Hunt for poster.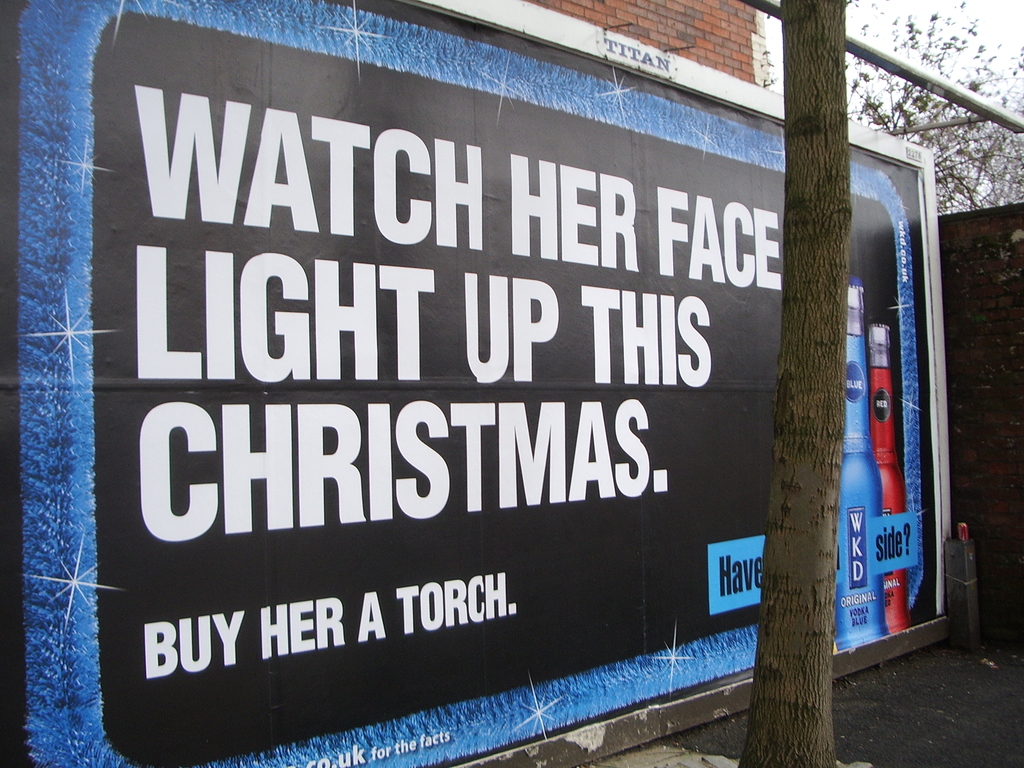
Hunted down at x1=0 y1=0 x2=936 y2=767.
